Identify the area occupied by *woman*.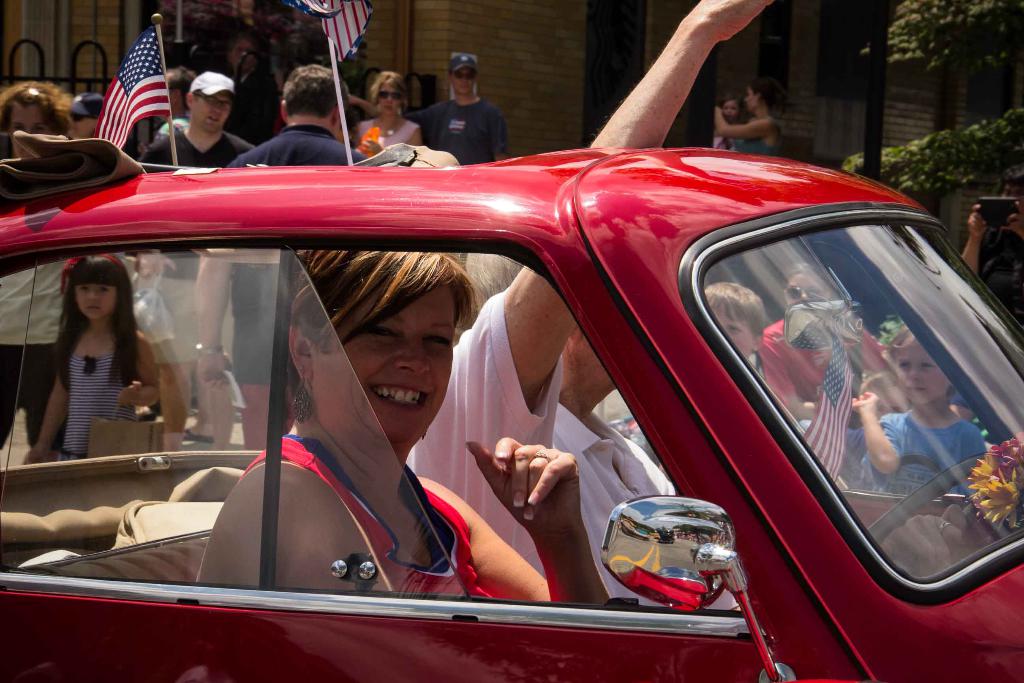
Area: 191,247,614,609.
